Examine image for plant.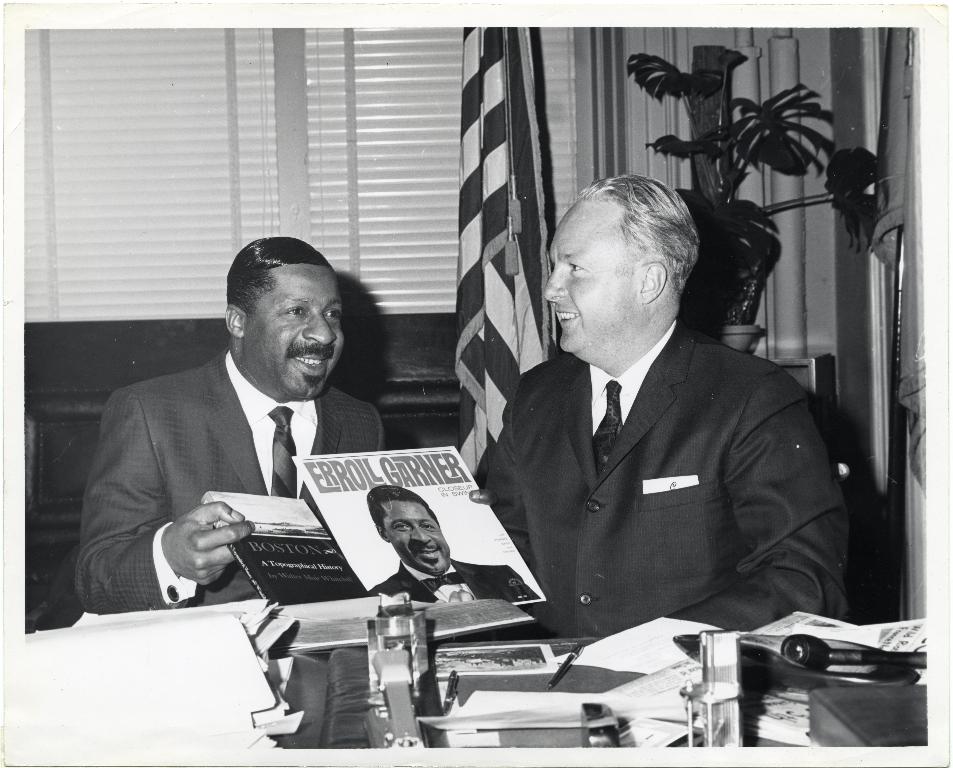
Examination result: Rect(624, 48, 882, 314).
